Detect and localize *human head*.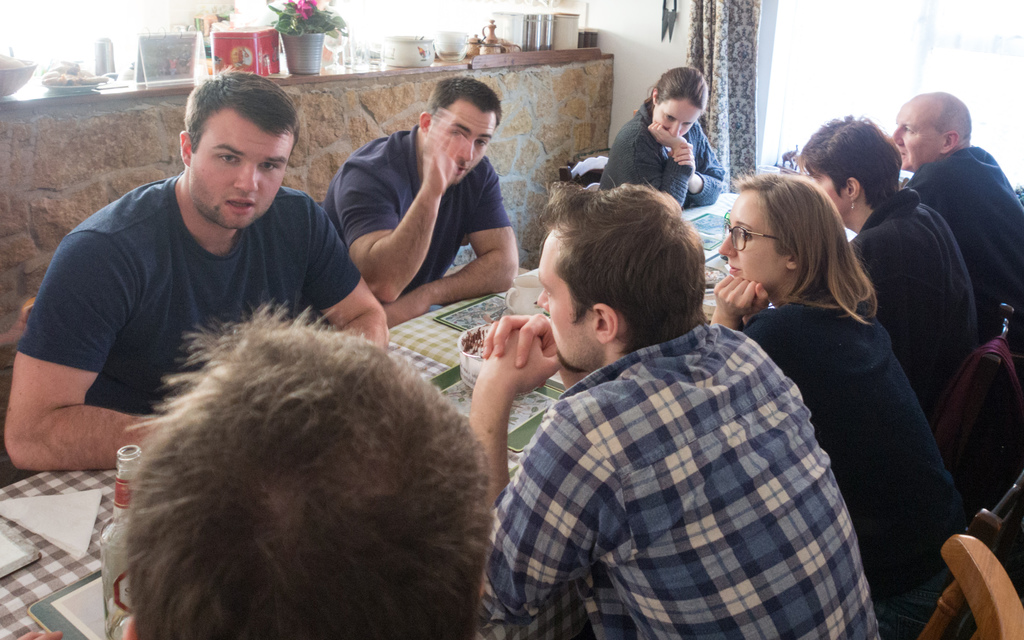
Localized at {"x1": 538, "y1": 186, "x2": 707, "y2": 375}.
